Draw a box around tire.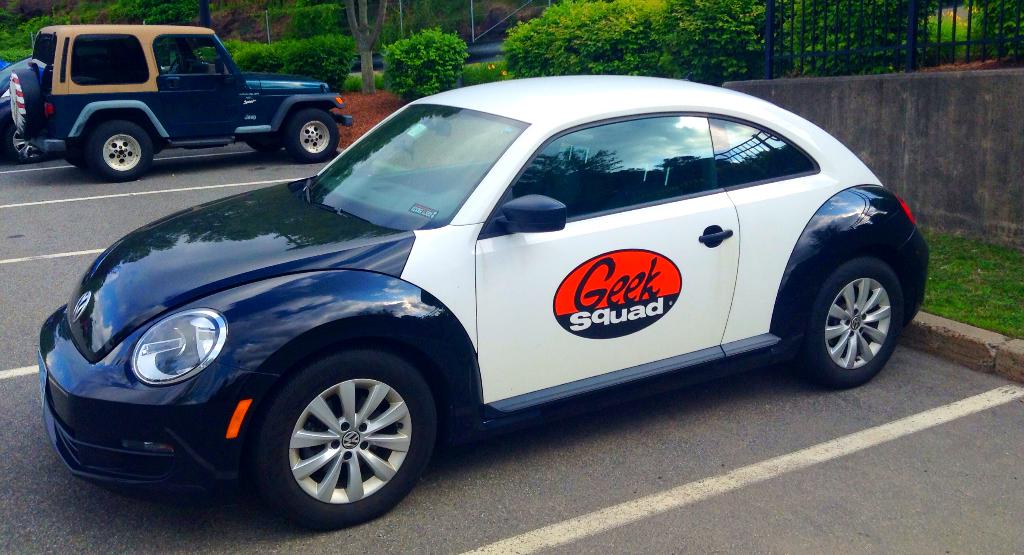
x1=253, y1=348, x2=426, y2=527.
